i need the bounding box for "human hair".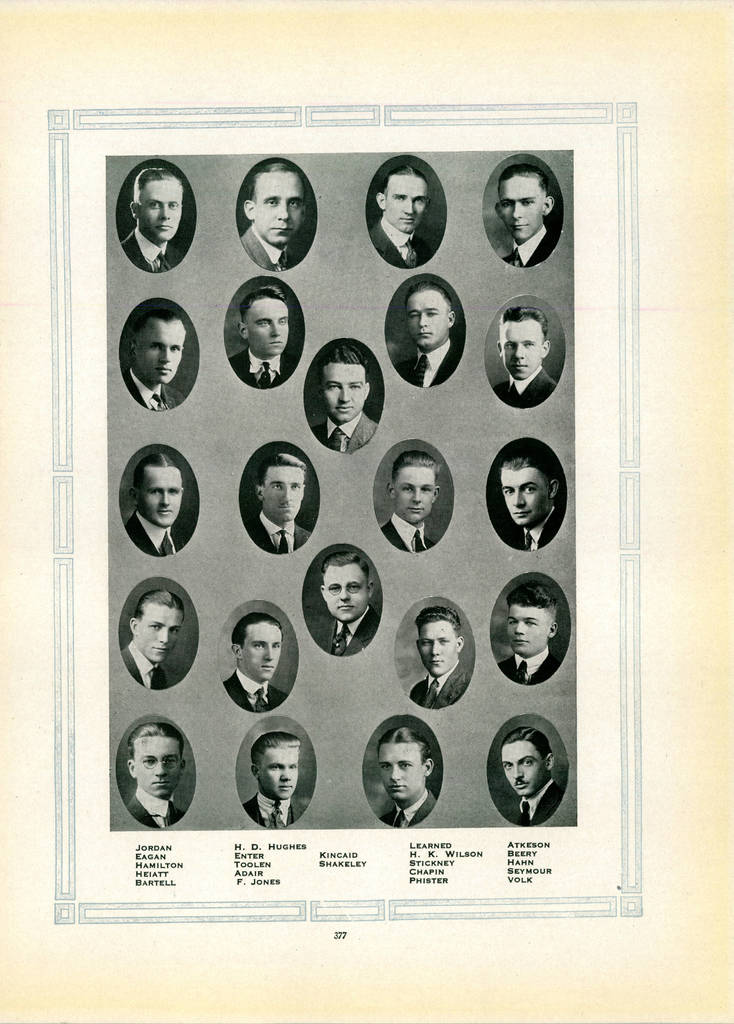
Here it is: pyautogui.locateOnScreen(503, 452, 556, 477).
